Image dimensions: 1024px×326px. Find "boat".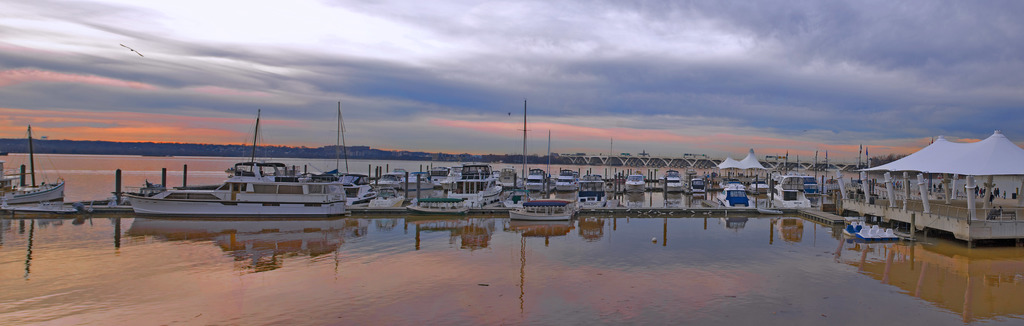
(508,196,572,224).
